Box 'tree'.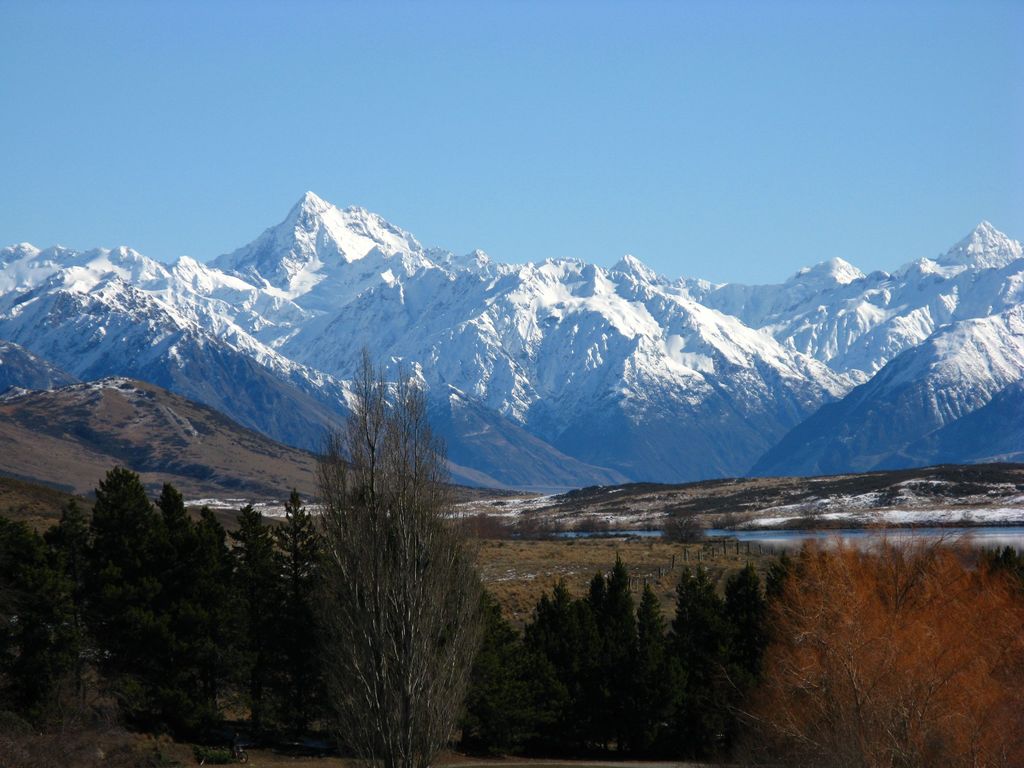
(285,353,502,767).
